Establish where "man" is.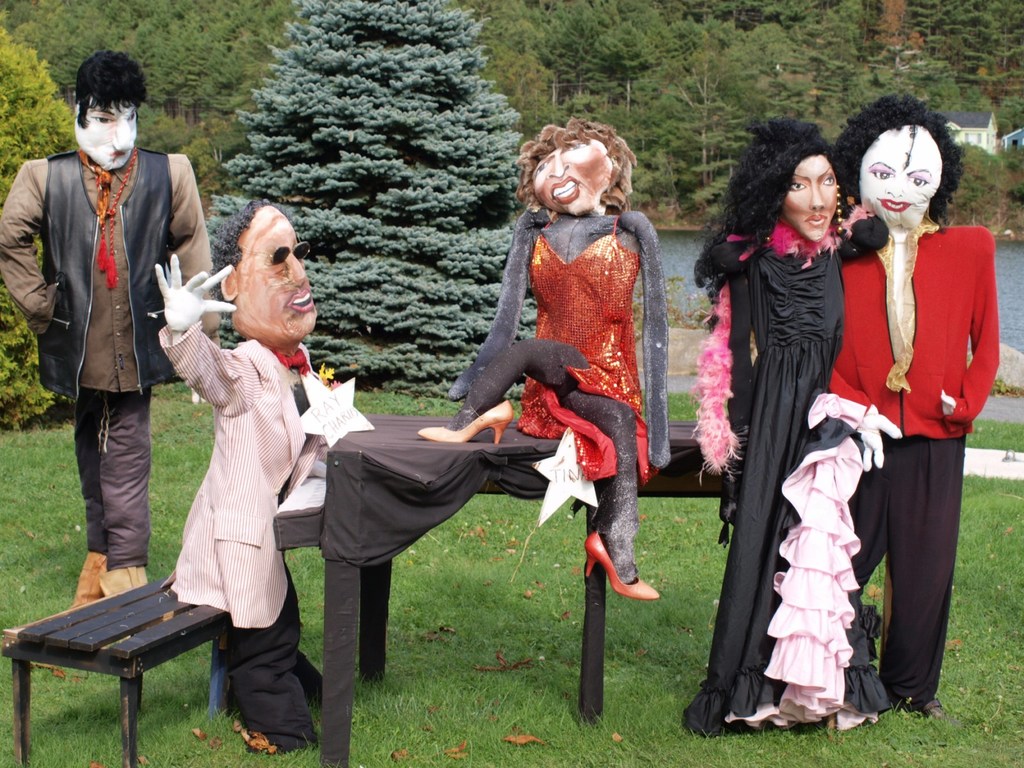
Established at 815, 122, 994, 712.
